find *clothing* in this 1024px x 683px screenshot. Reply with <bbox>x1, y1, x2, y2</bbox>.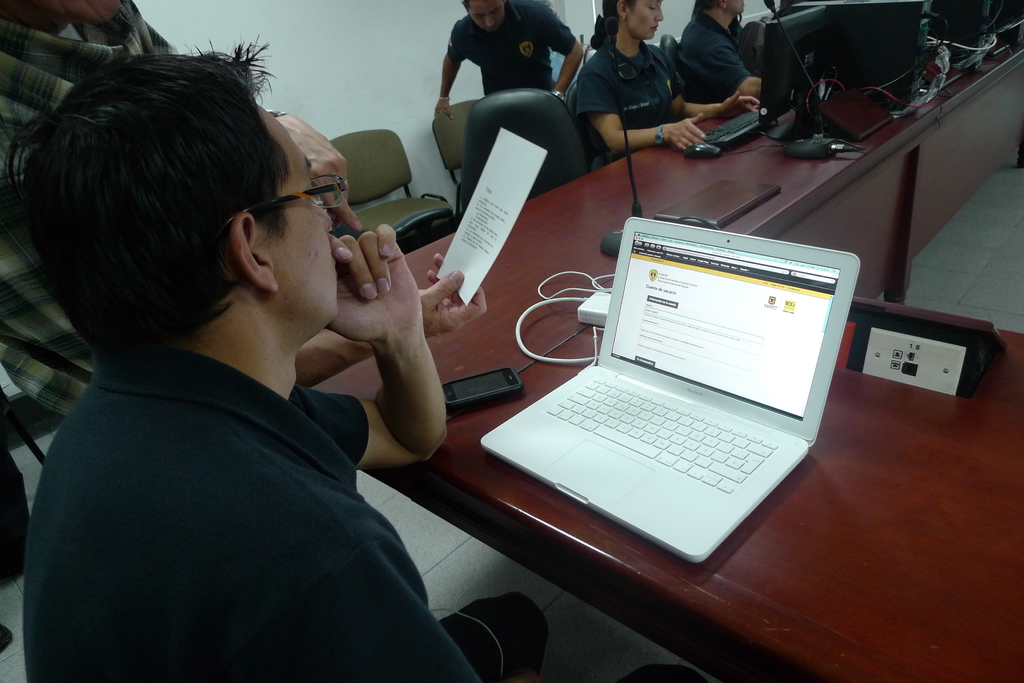
<bbox>576, 36, 685, 165</bbox>.
